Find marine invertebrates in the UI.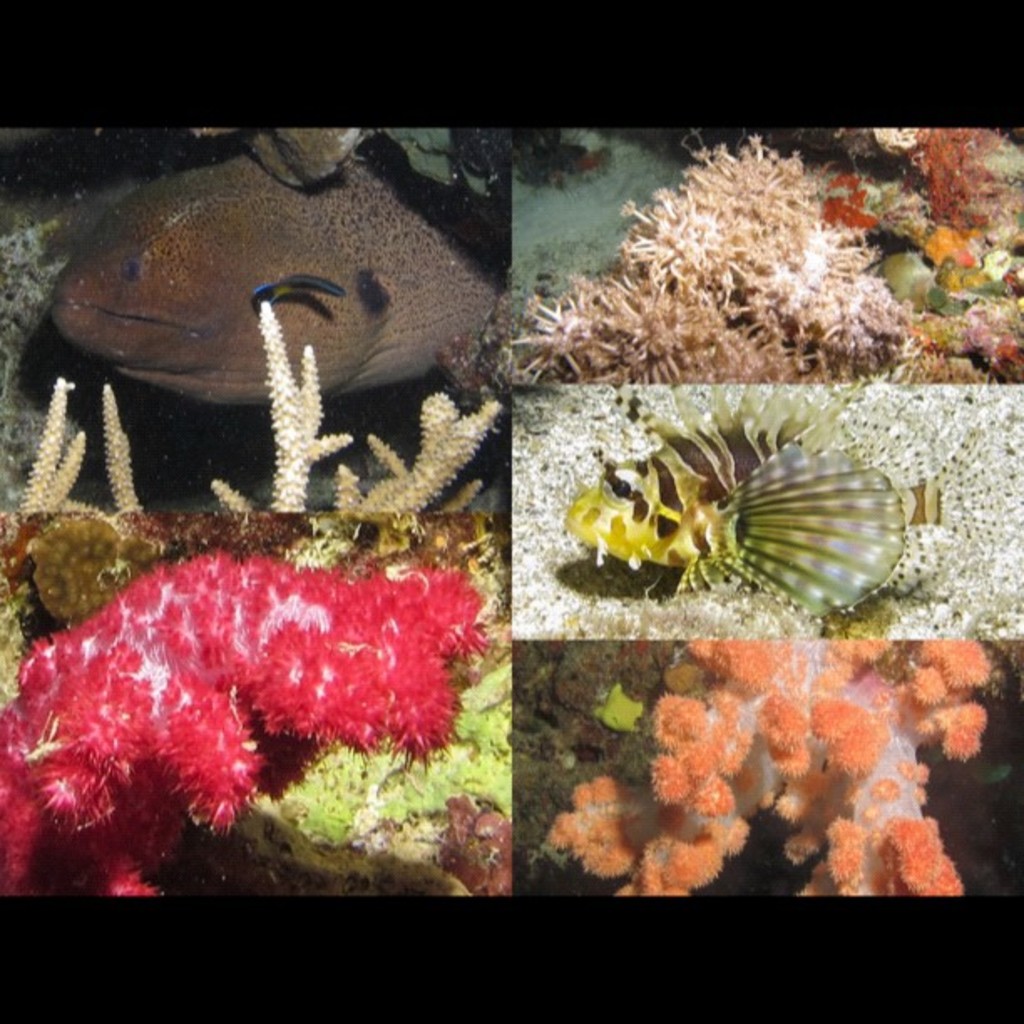
UI element at (574, 631, 996, 904).
